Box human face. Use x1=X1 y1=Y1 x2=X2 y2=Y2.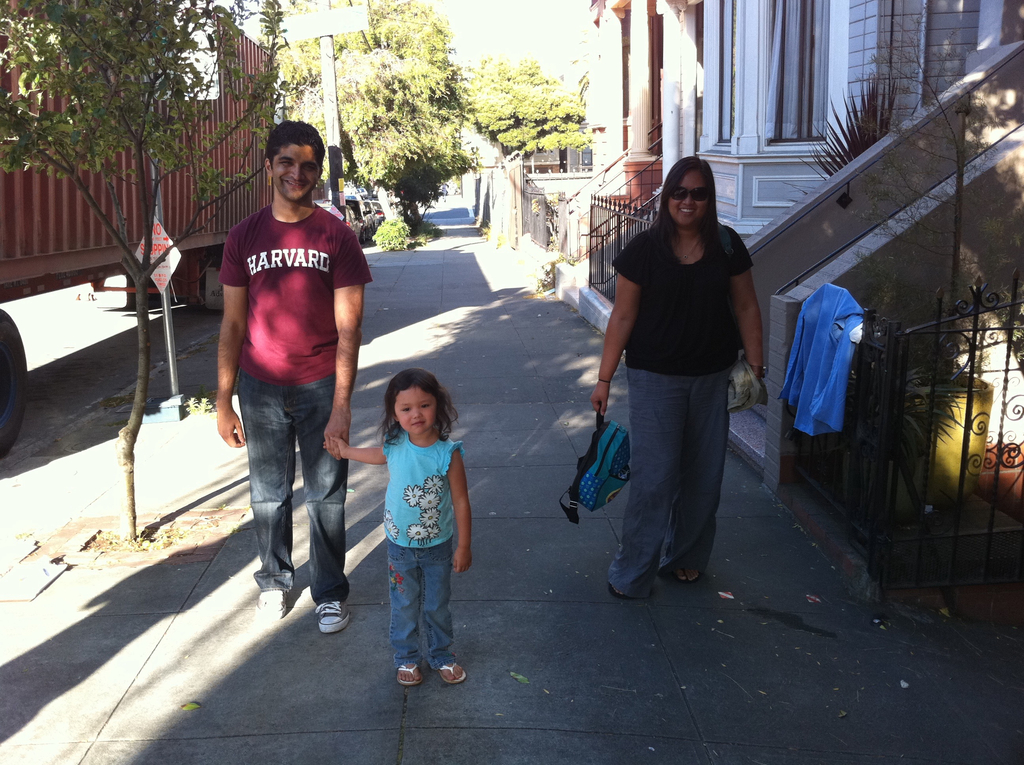
x1=272 y1=140 x2=323 y2=204.
